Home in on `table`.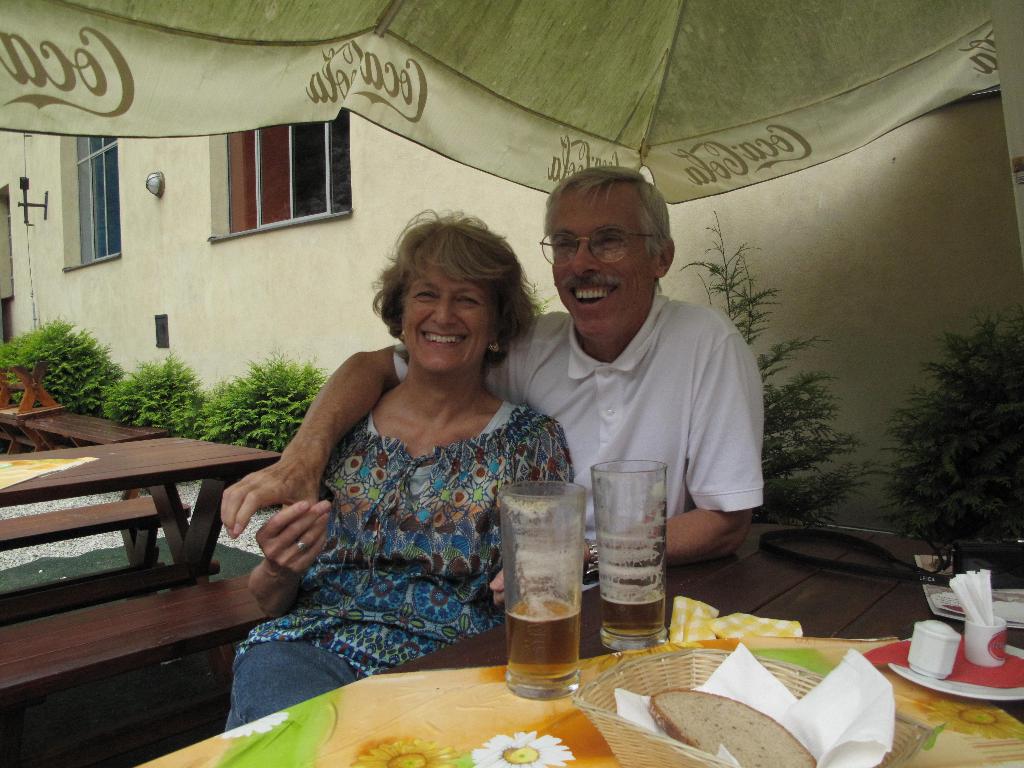
Homed in at locate(4, 403, 282, 735).
